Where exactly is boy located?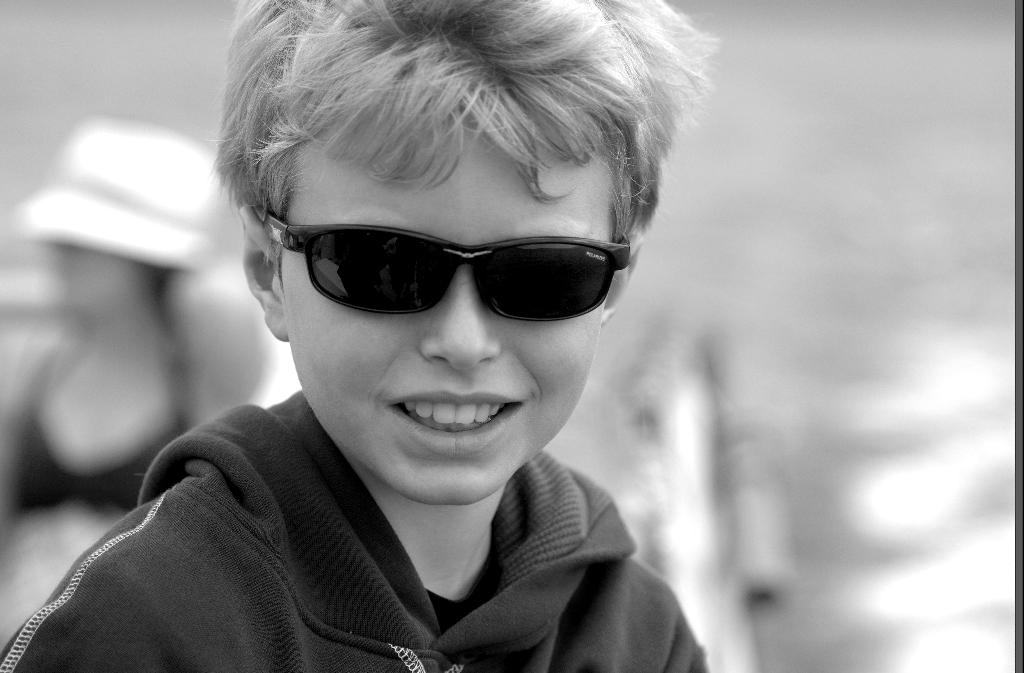
Its bounding box is box(0, 0, 707, 672).
